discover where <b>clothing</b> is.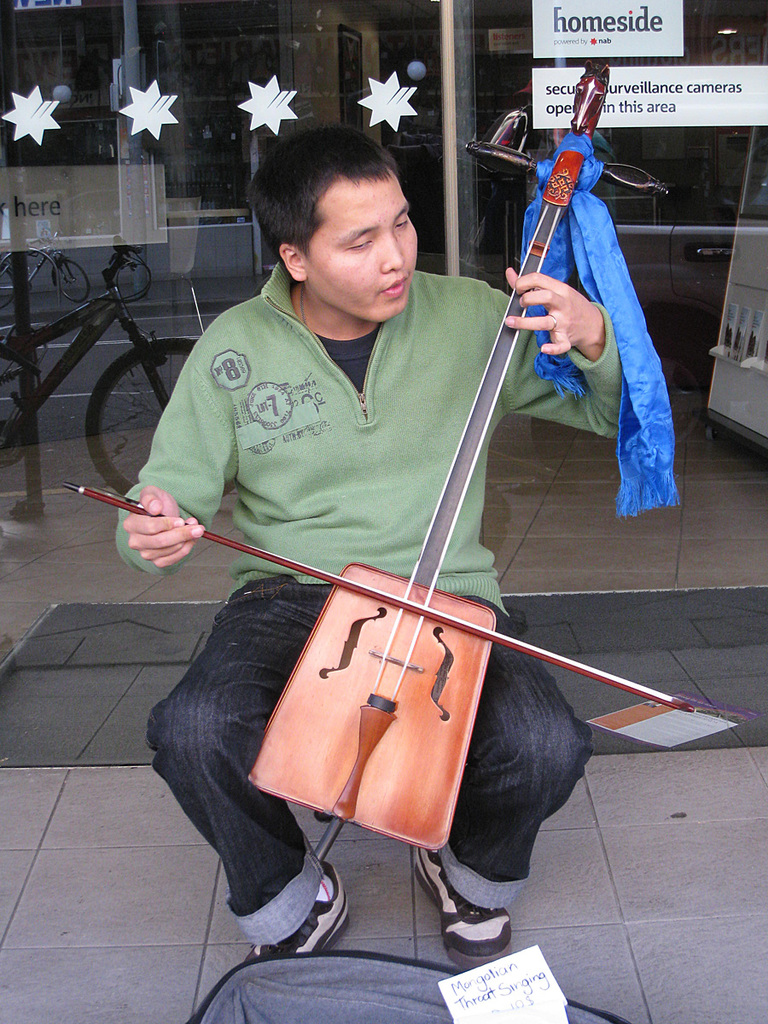
Discovered at x1=109, y1=268, x2=631, y2=938.
